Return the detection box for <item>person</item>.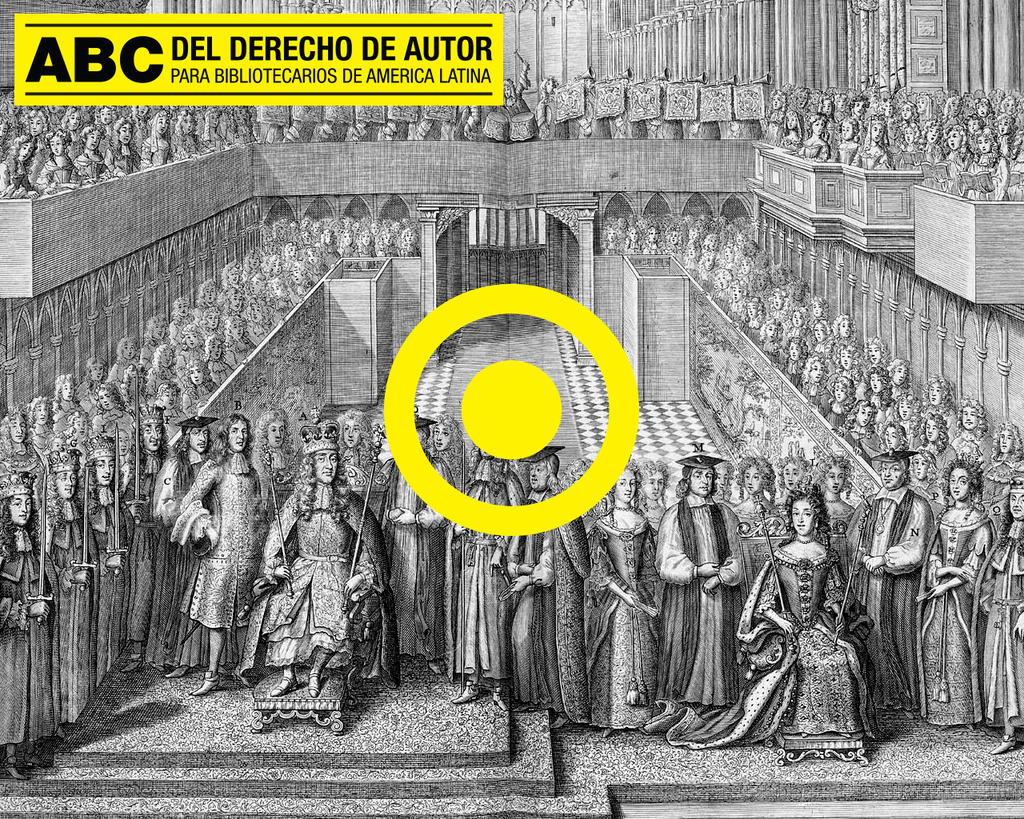
Rect(654, 453, 740, 710).
